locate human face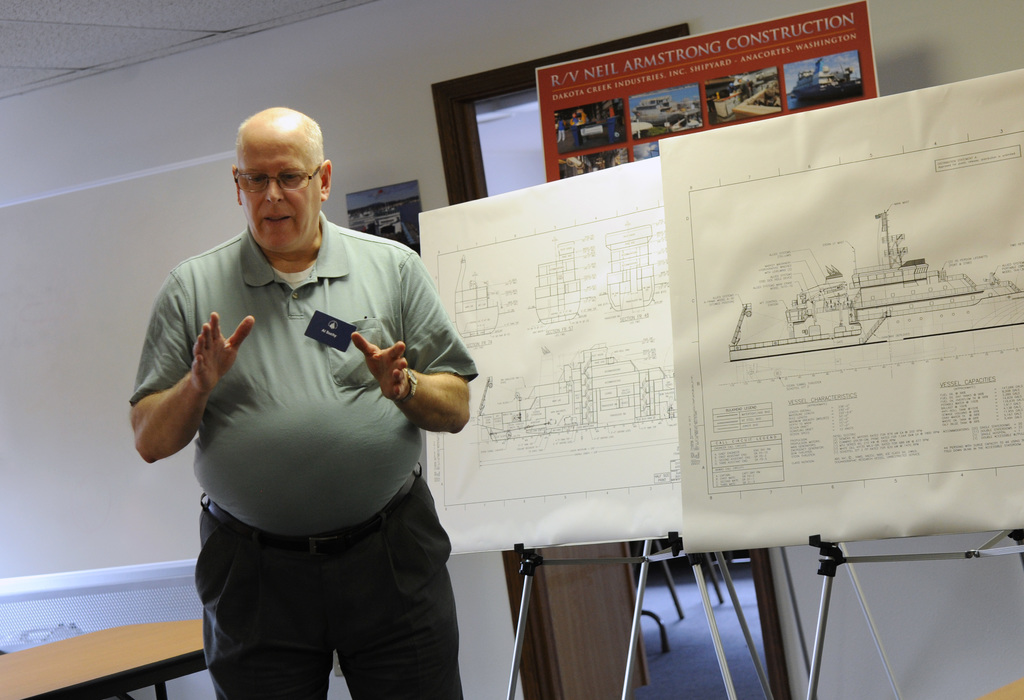
241:127:319:252
